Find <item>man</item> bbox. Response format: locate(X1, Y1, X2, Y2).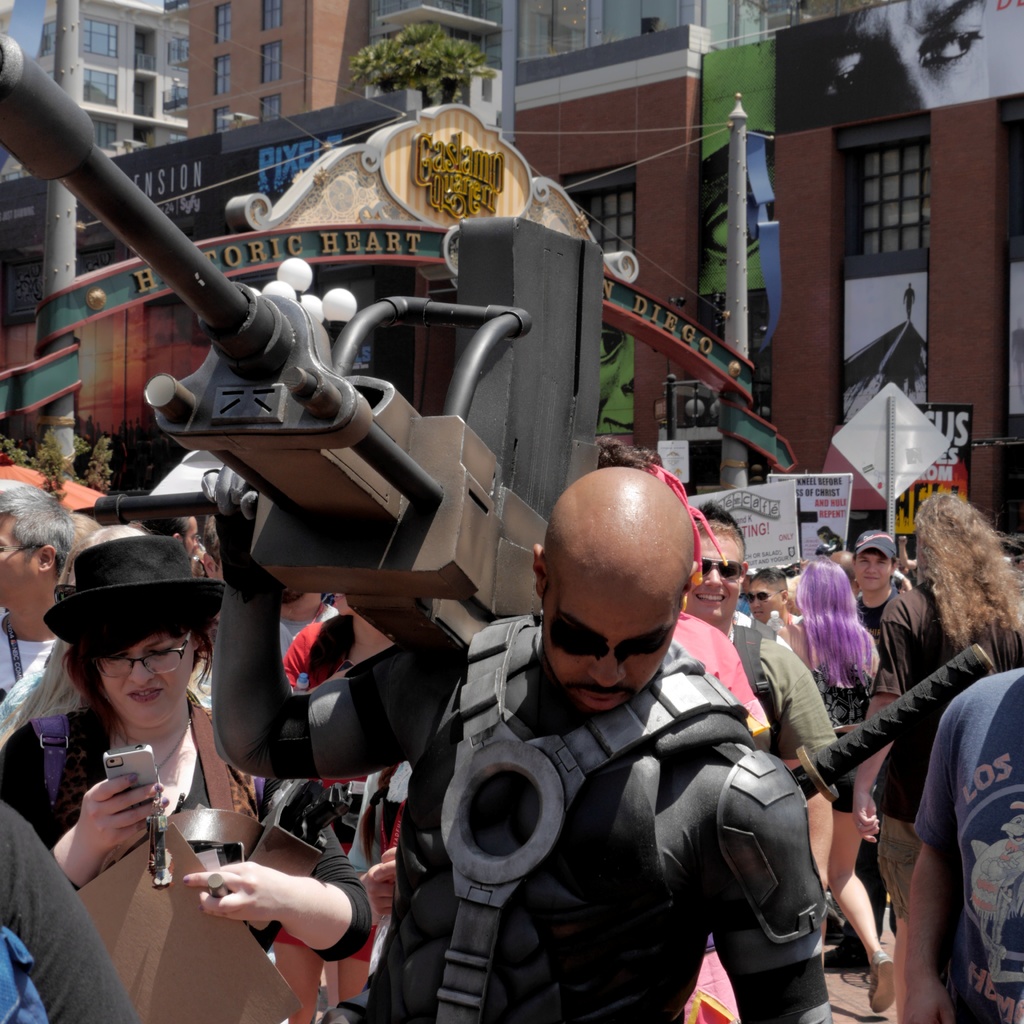
locate(0, 482, 83, 708).
